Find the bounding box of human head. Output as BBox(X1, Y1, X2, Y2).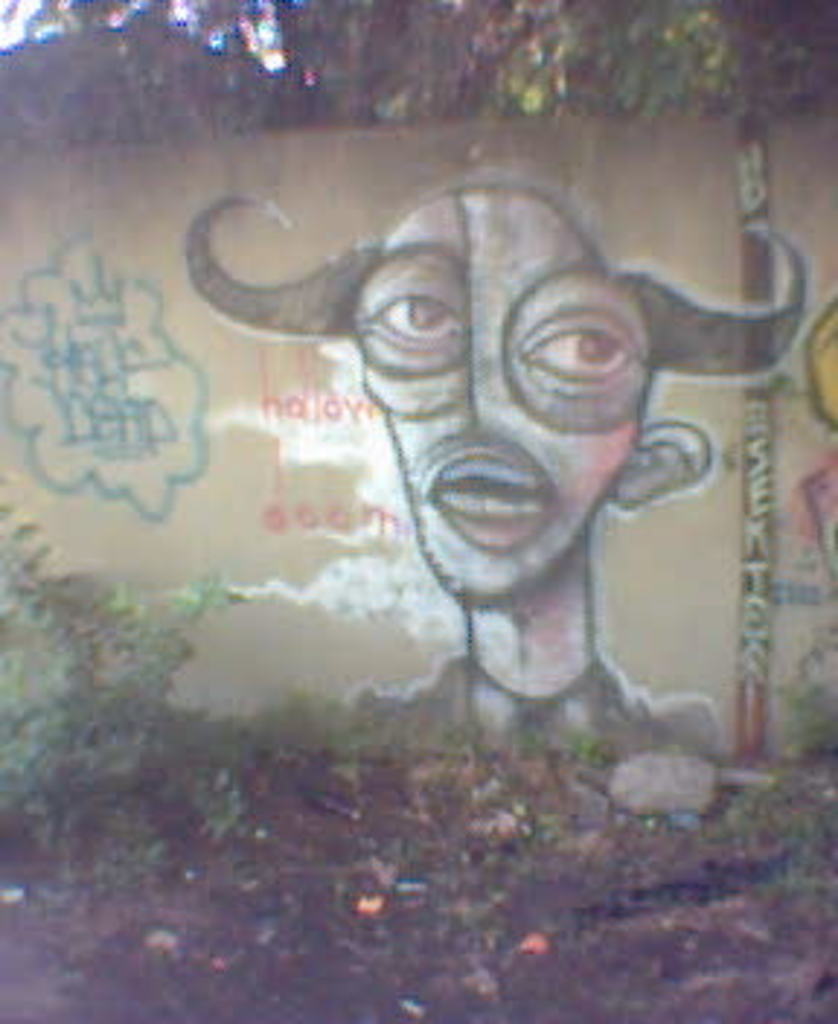
BBox(224, 169, 704, 602).
